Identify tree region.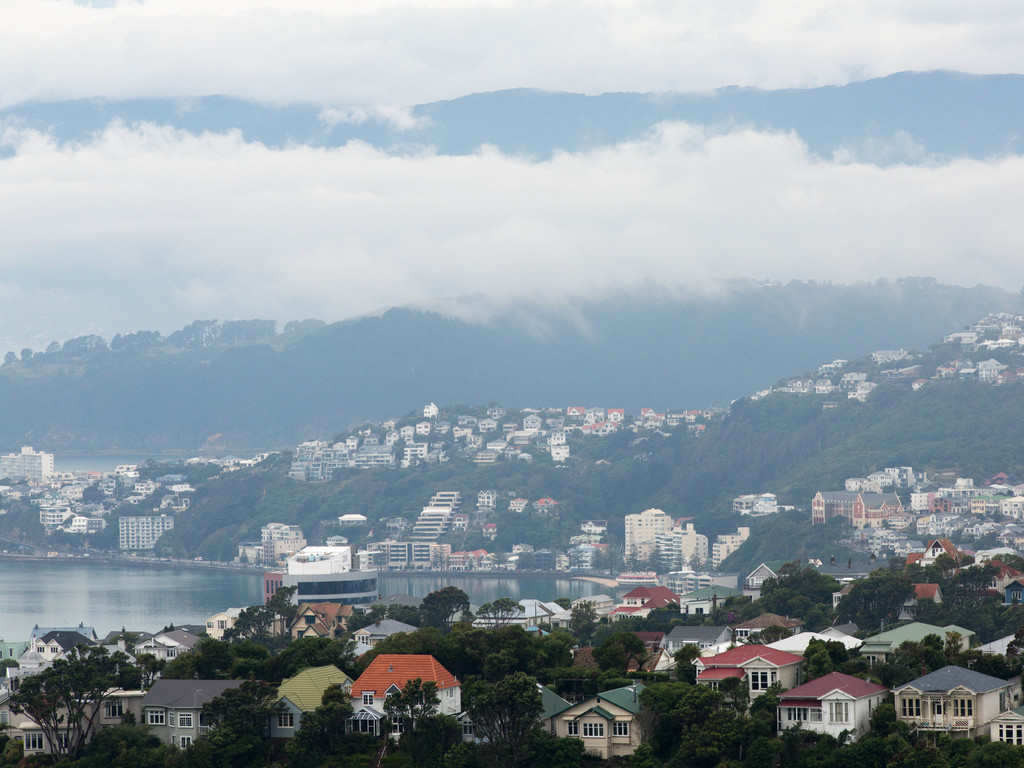
Region: 416/586/468/630.
